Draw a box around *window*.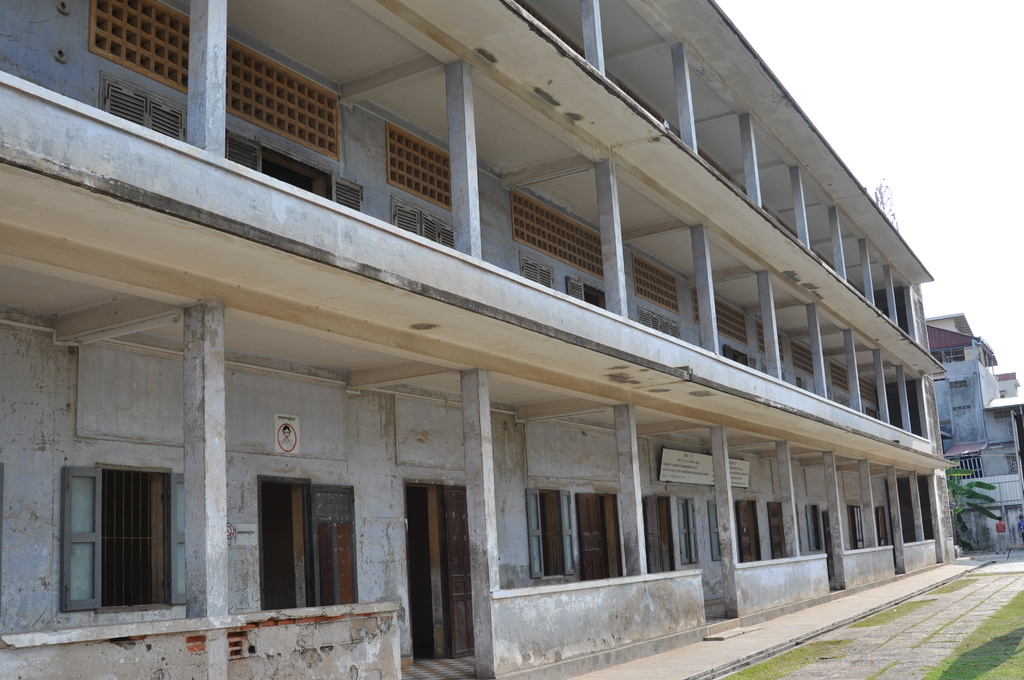
bbox=(530, 492, 577, 581).
